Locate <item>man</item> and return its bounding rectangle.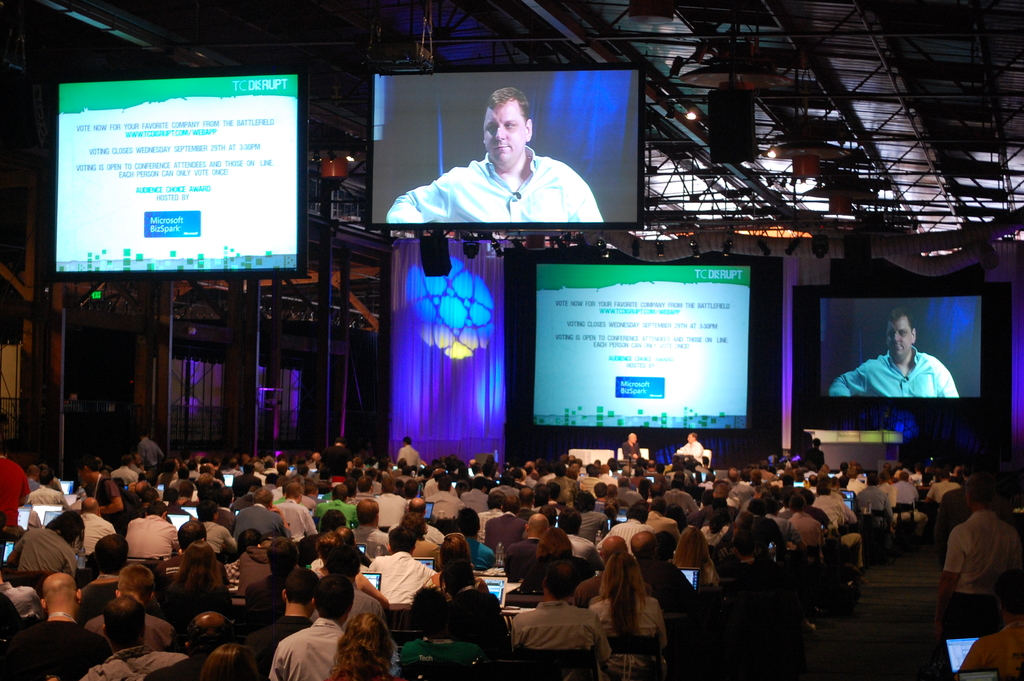
(left=383, top=86, right=605, bottom=224).
